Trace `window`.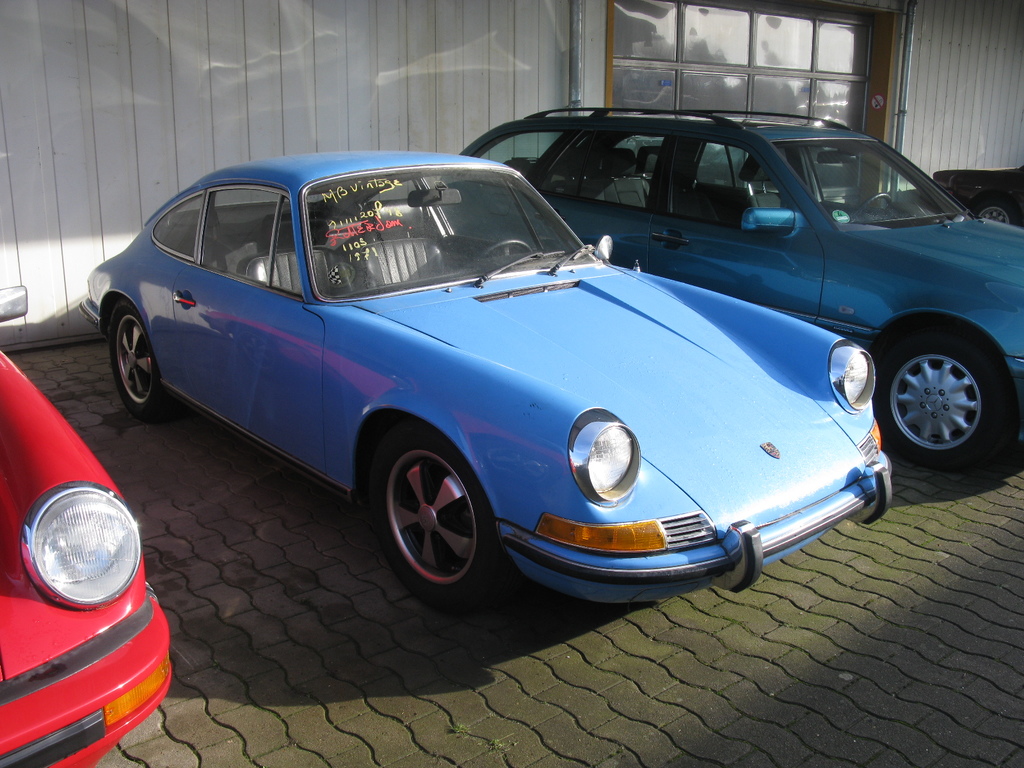
Traced to detection(541, 127, 660, 208).
